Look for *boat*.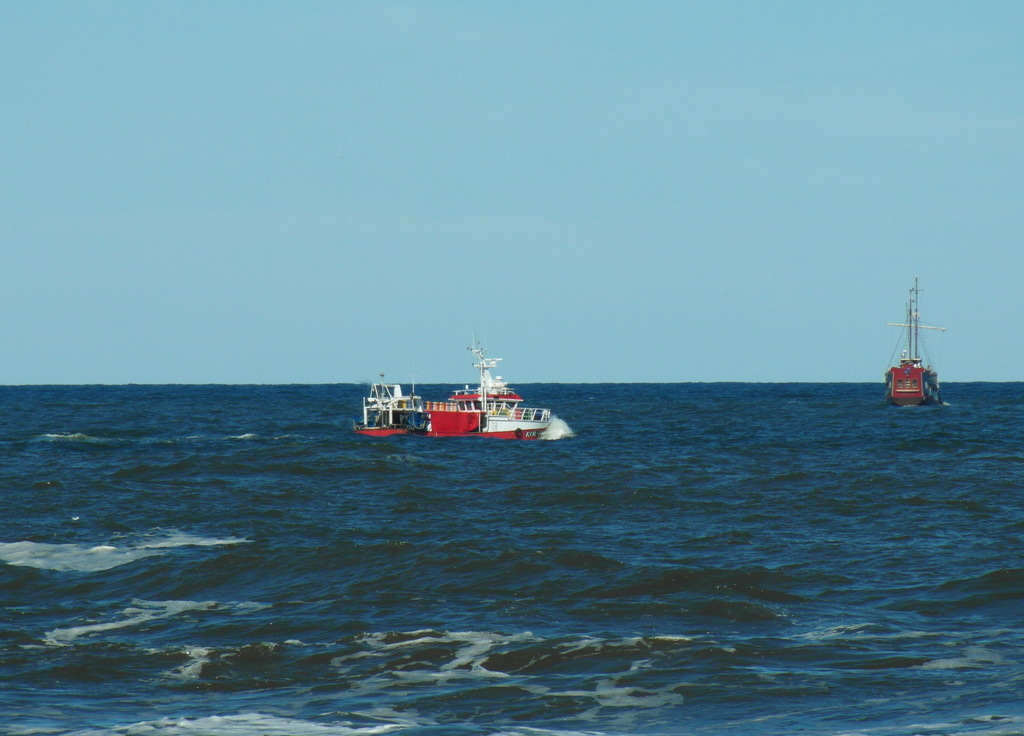
Found: region(345, 370, 436, 444).
